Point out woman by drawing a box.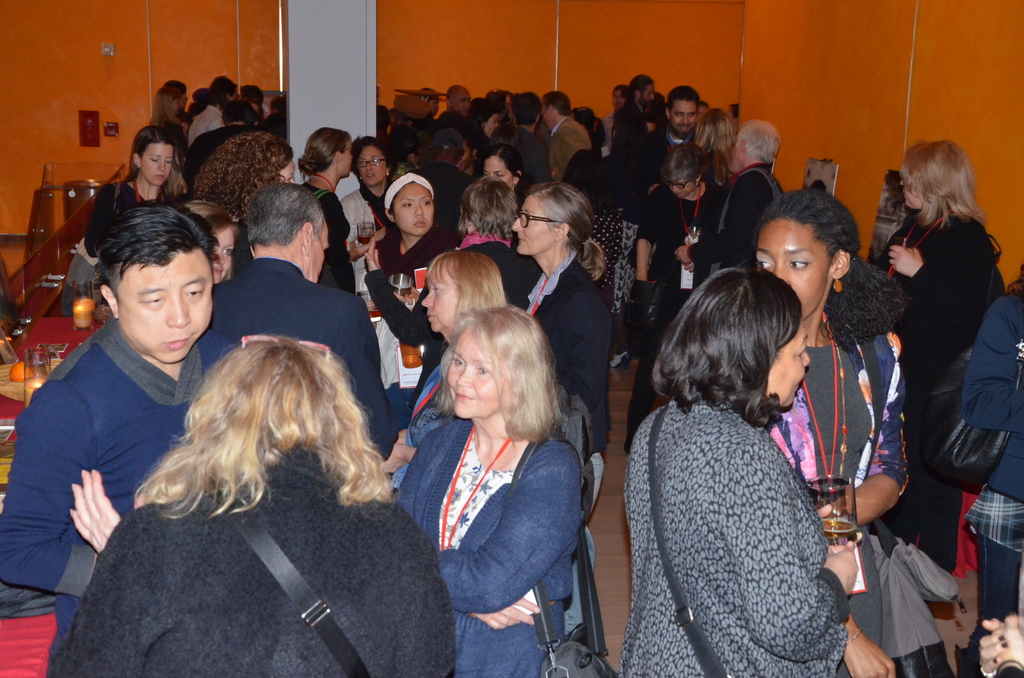
<box>296,125,371,295</box>.
